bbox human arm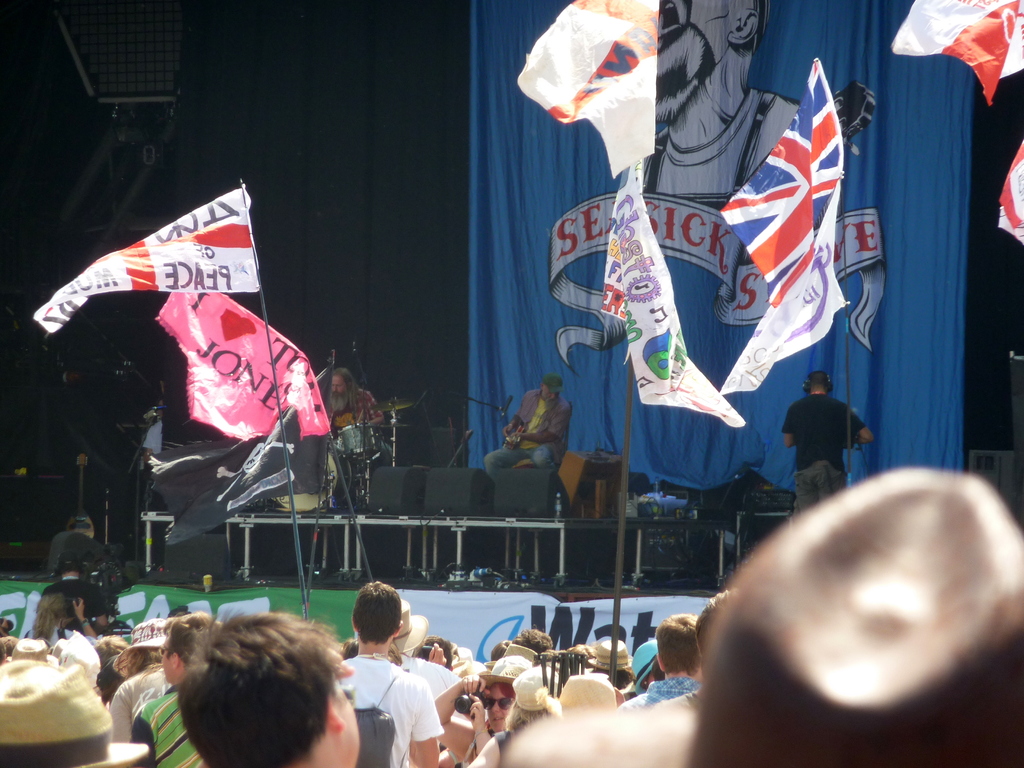
BBox(615, 685, 625, 707)
